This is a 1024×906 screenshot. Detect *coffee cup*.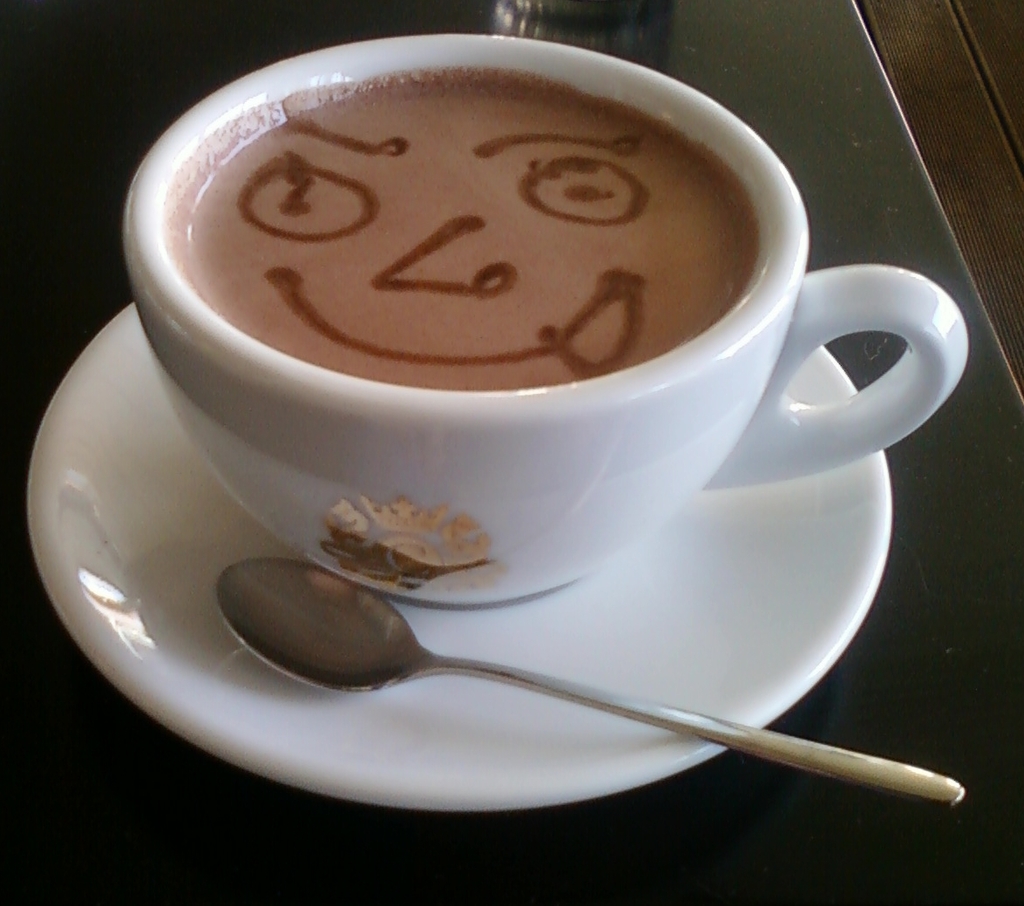
detection(122, 34, 965, 602).
